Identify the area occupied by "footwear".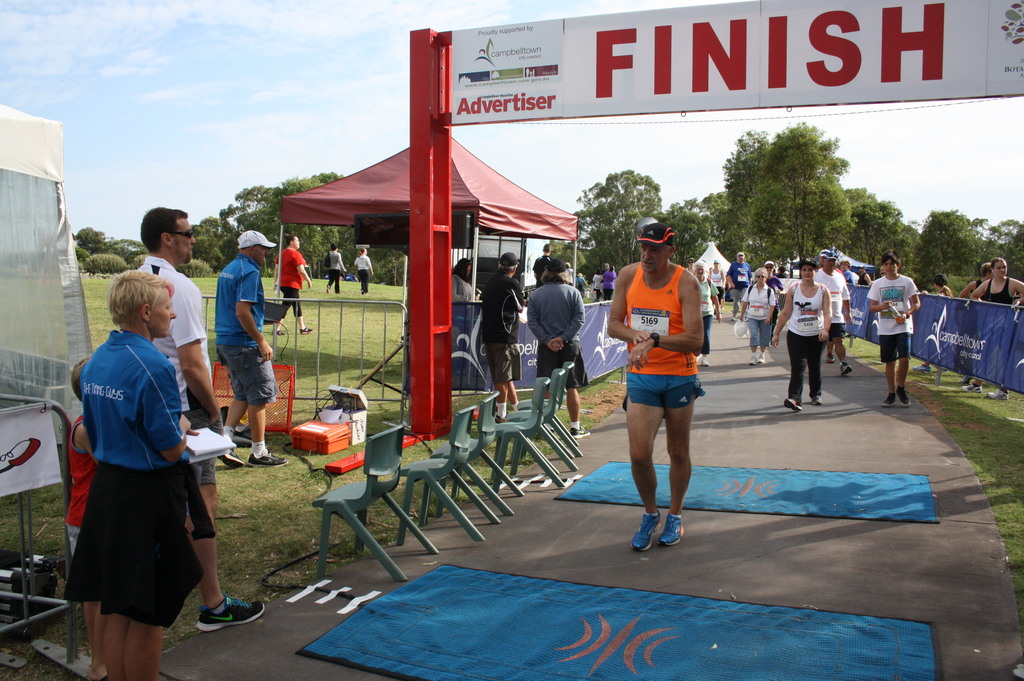
Area: <region>838, 361, 852, 376</region>.
